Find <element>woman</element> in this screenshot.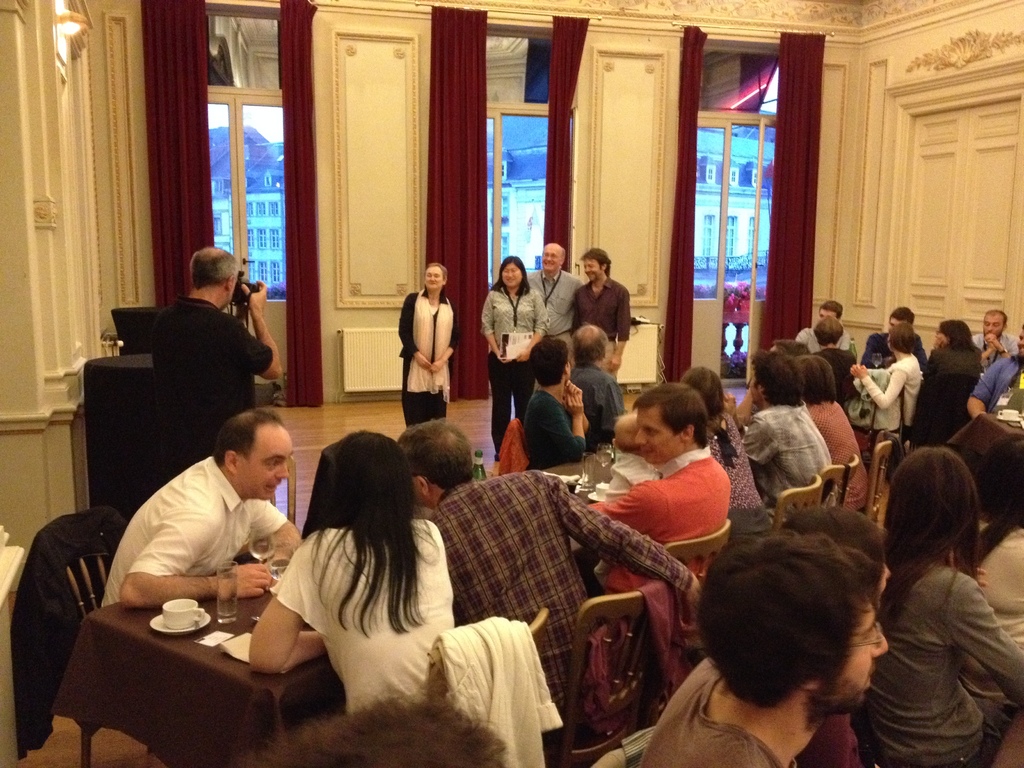
The bounding box for <element>woman</element> is [left=844, top=316, right=922, bottom=435].
